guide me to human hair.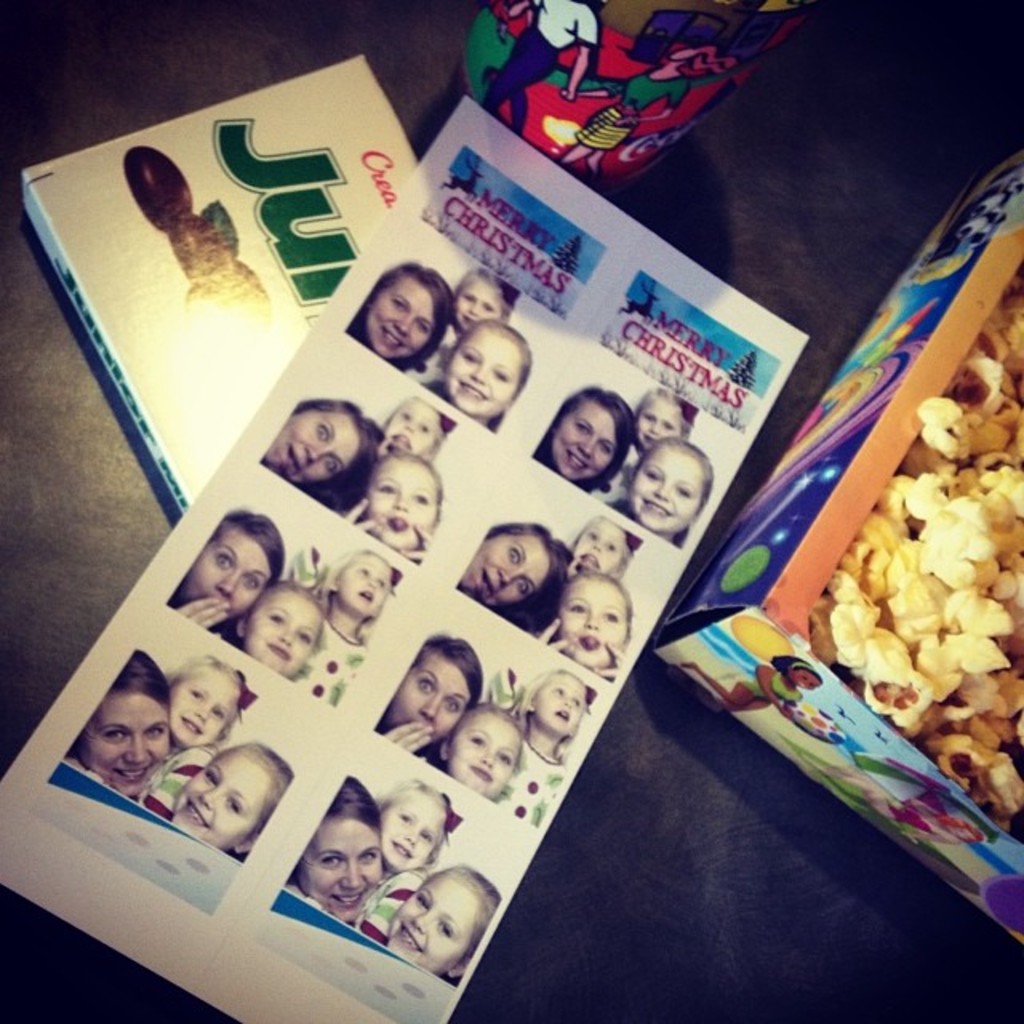
Guidance: {"left": 626, "top": 387, "right": 694, "bottom": 482}.
